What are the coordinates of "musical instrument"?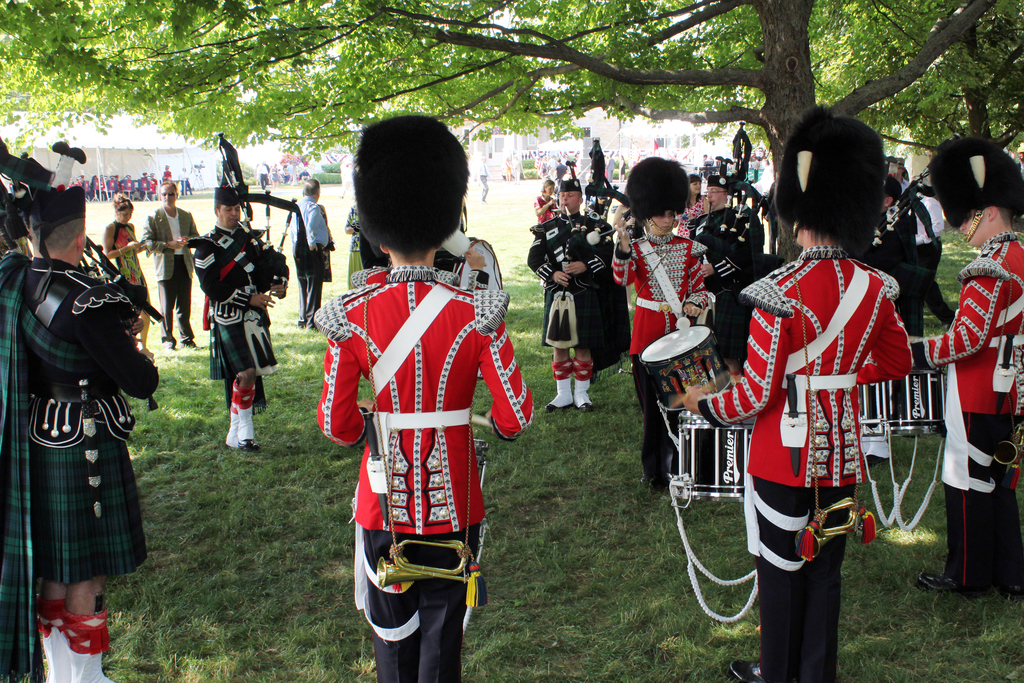
bbox=[637, 318, 739, 418].
